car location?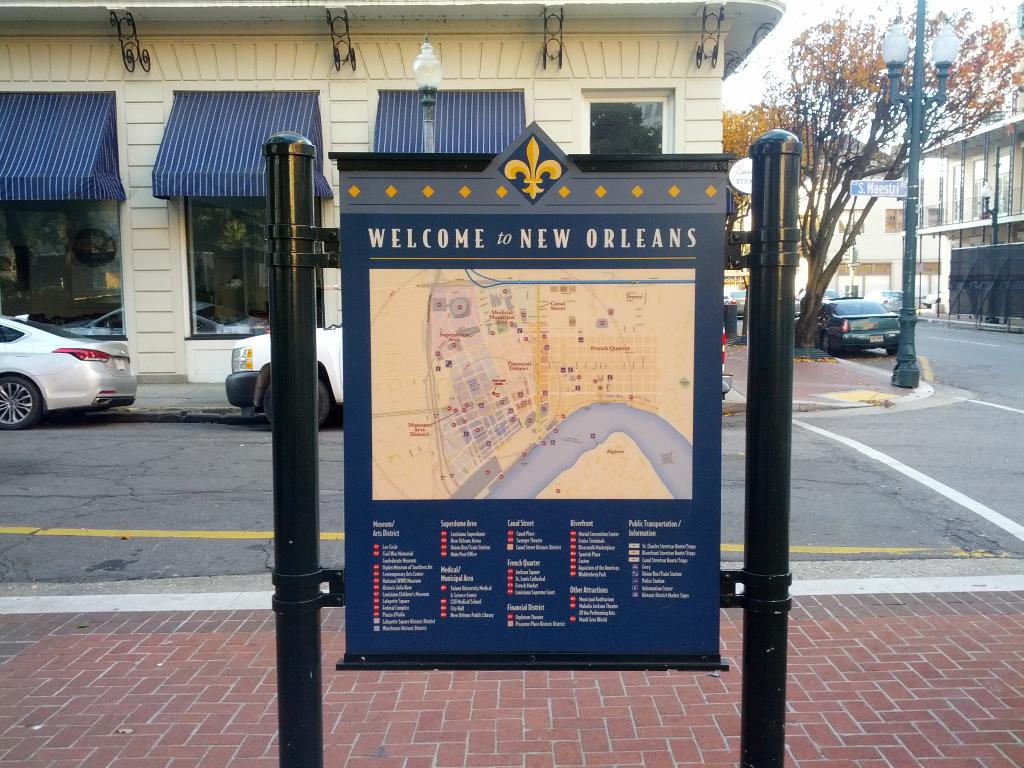
region(231, 324, 349, 426)
